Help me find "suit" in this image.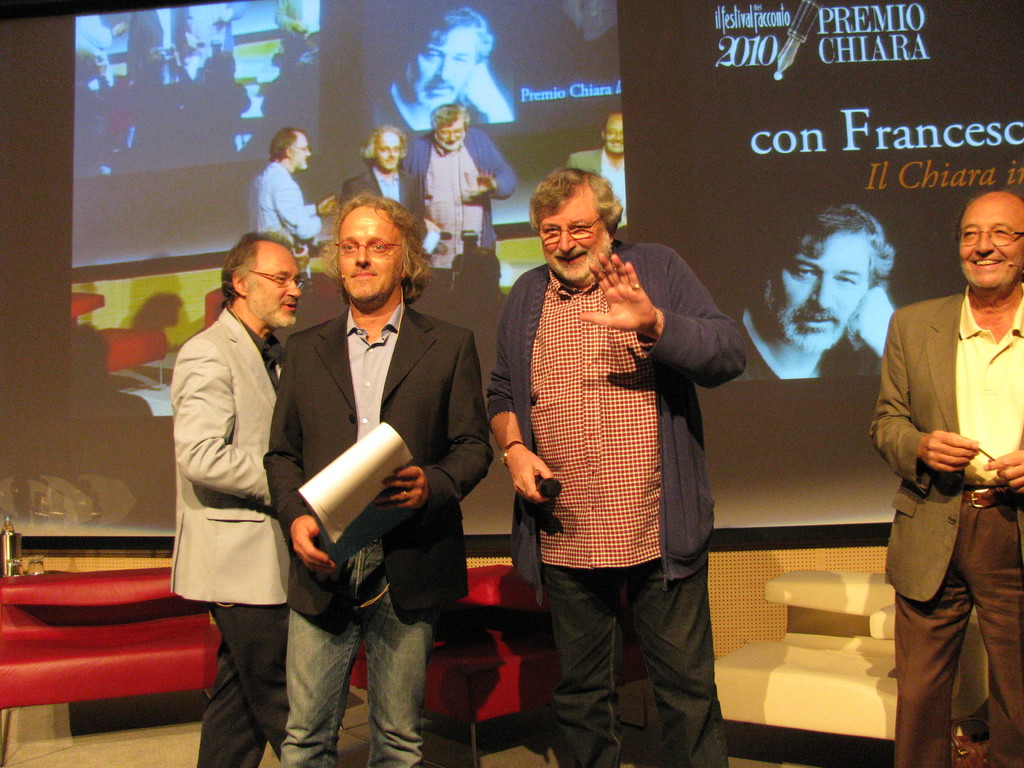
Found it: (566, 147, 602, 179).
